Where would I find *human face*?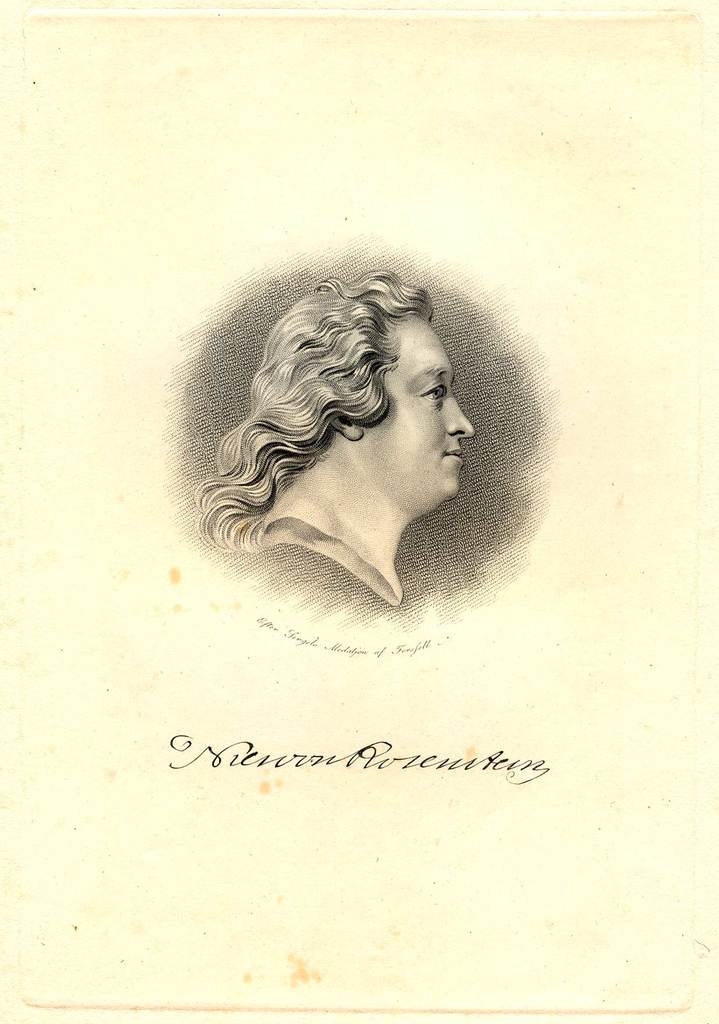
At 367, 318, 476, 503.
